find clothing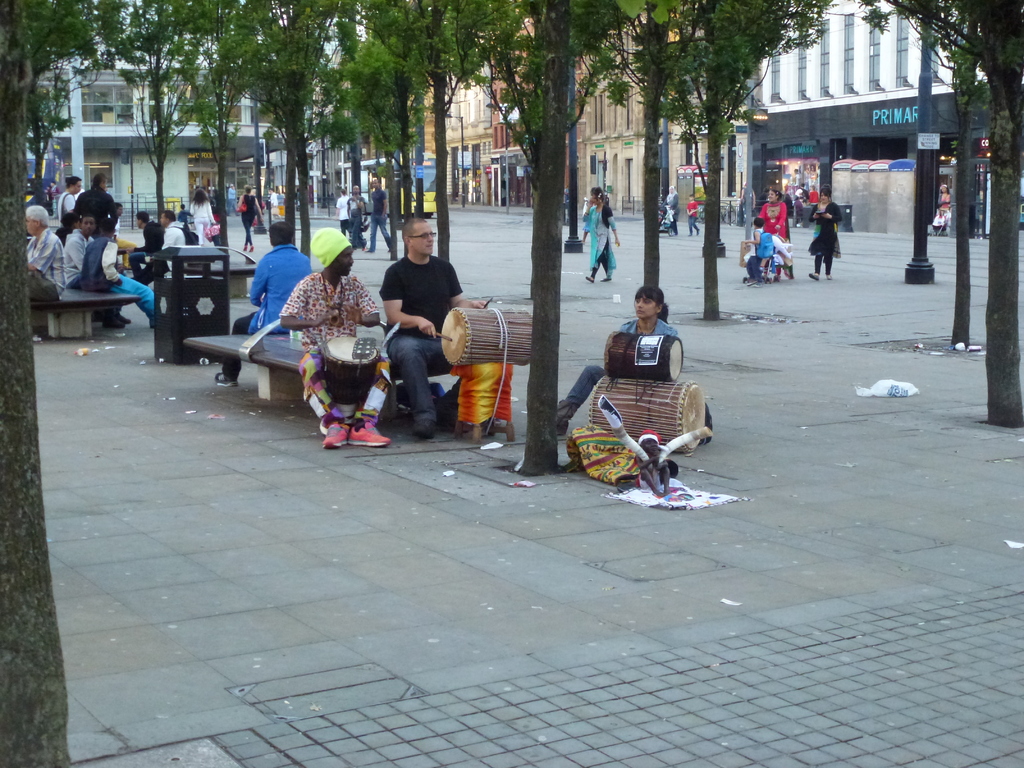
pyautogui.locateOnScreen(666, 190, 678, 230)
